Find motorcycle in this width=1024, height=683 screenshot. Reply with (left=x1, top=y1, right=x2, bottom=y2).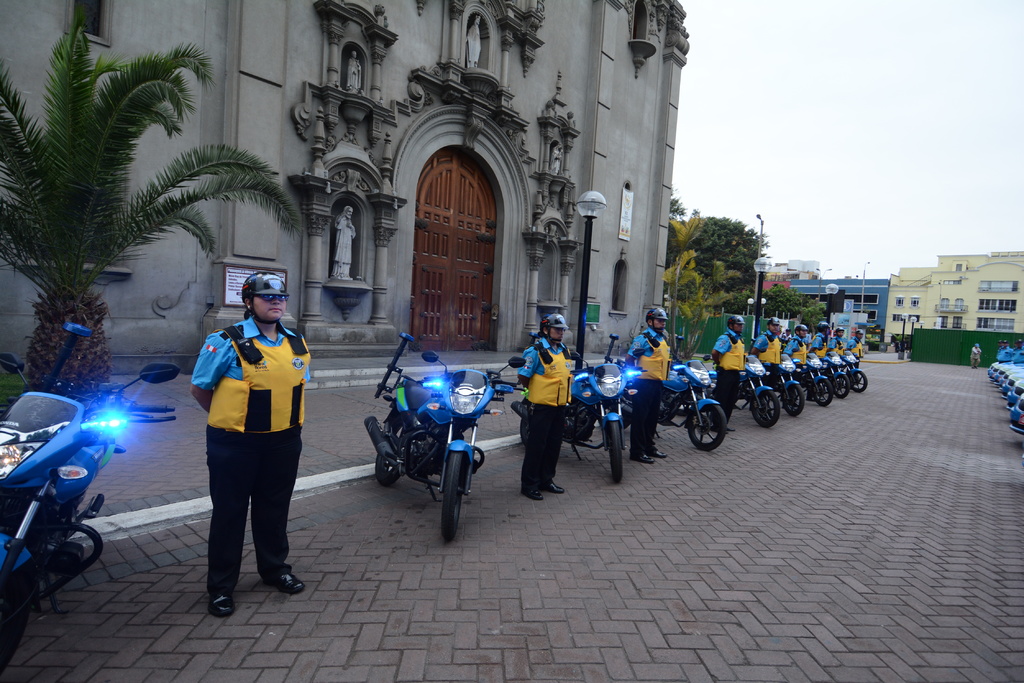
(left=767, top=346, right=804, bottom=416).
